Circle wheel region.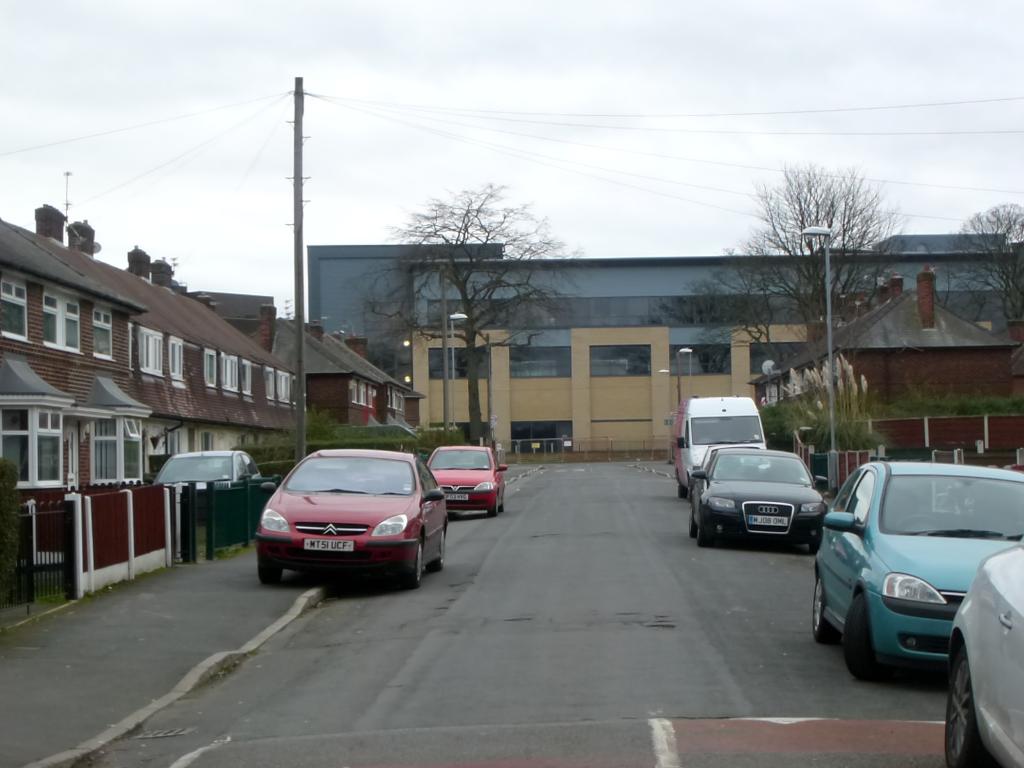
Region: box(836, 597, 872, 679).
